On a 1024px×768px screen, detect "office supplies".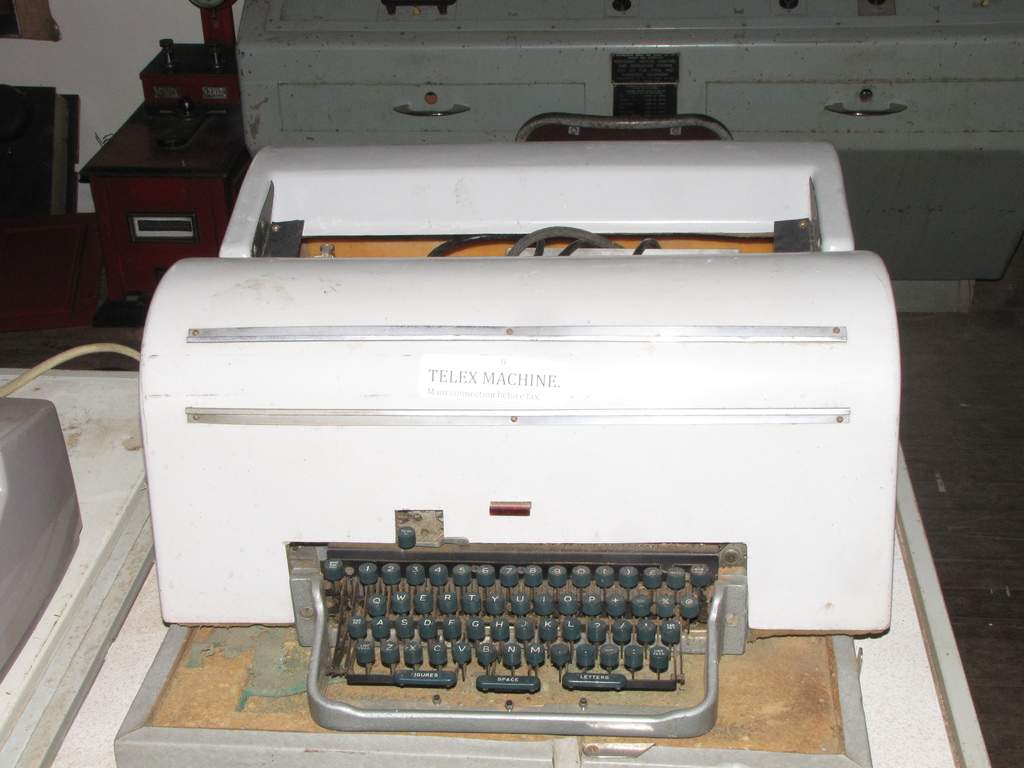
{"left": 142, "top": 139, "right": 895, "bottom": 732}.
